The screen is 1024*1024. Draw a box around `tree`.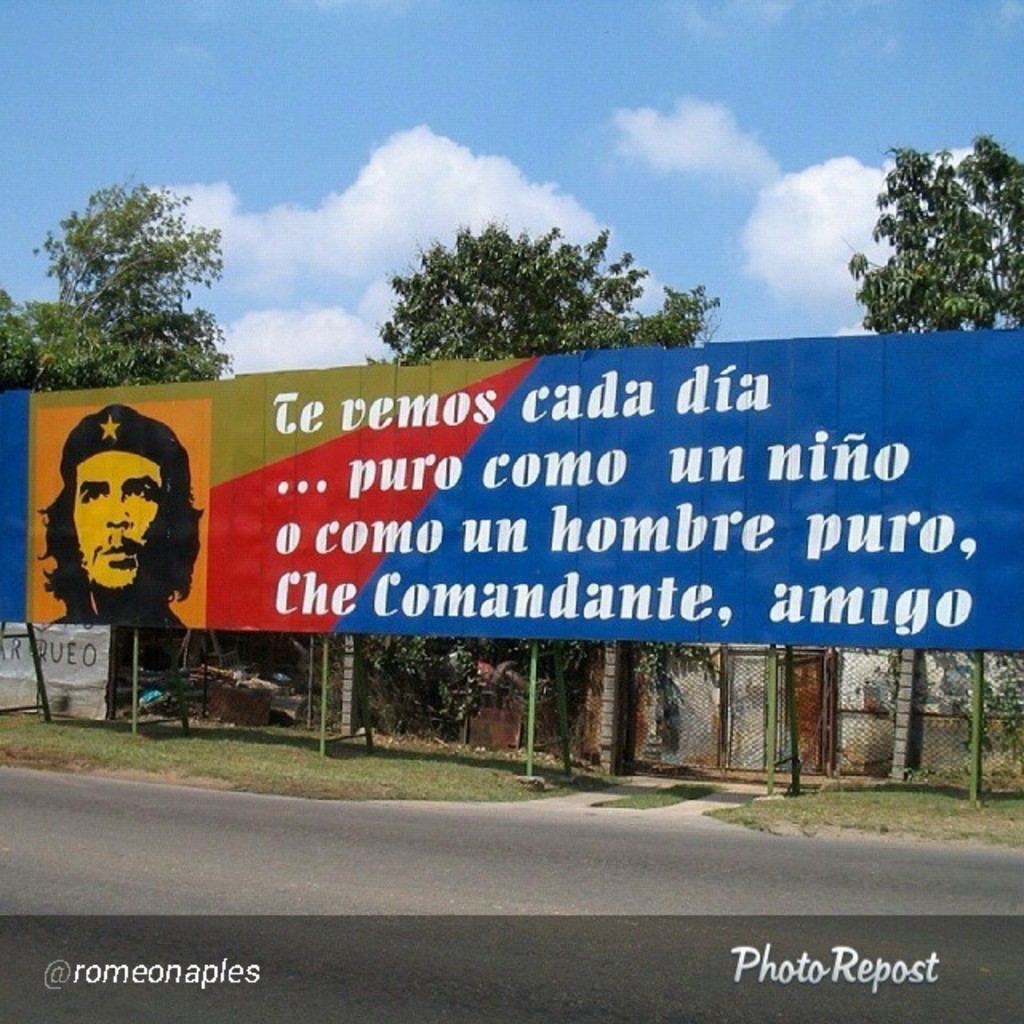
(x1=357, y1=206, x2=725, y2=766).
